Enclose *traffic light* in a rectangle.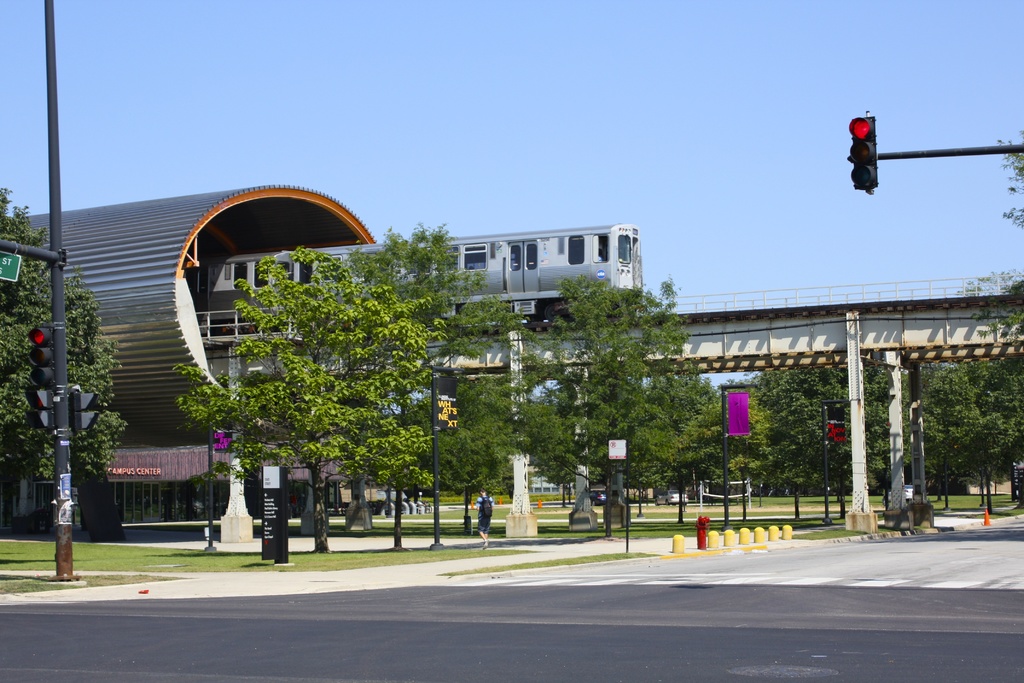
<region>25, 388, 54, 431</region>.
